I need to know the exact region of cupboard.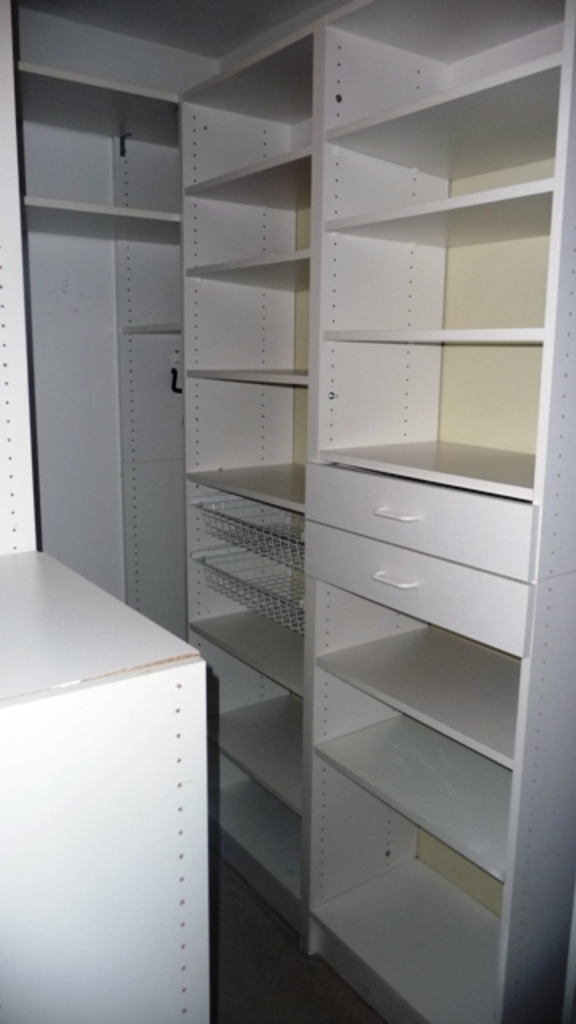
Region: 19, 0, 574, 1022.
